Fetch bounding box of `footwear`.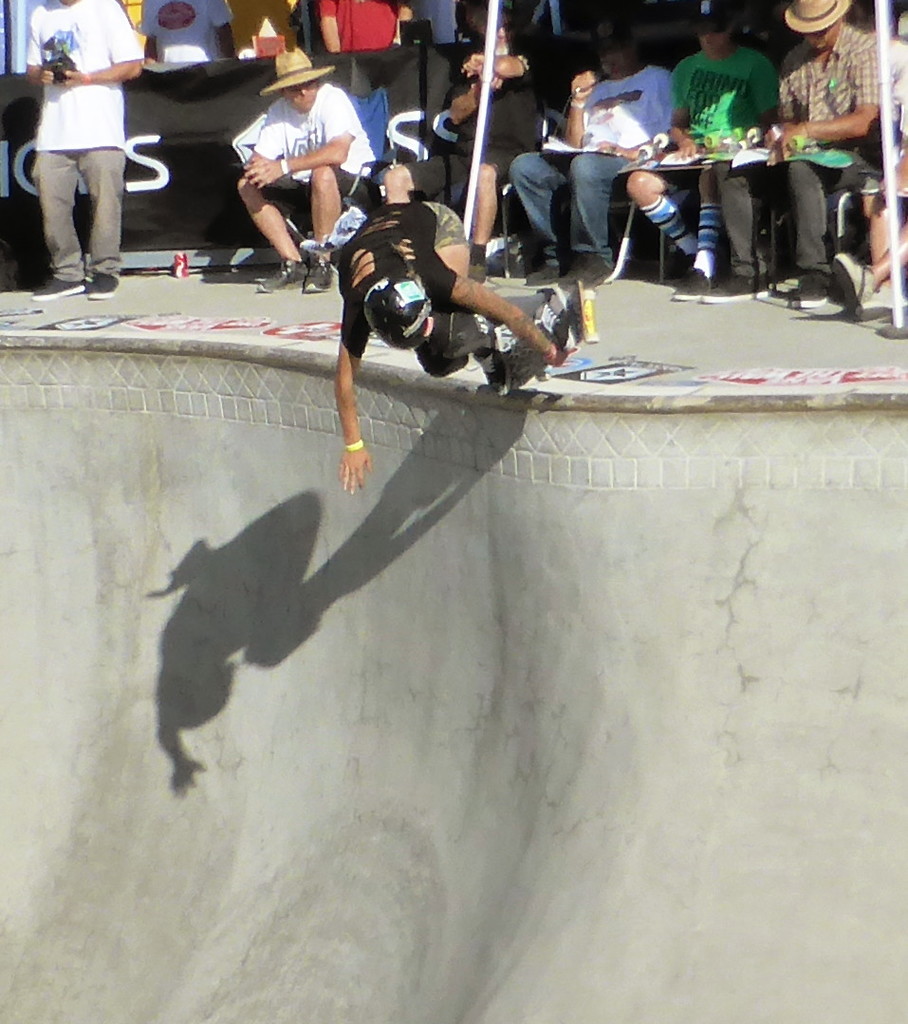
Bbox: (35, 268, 88, 296).
